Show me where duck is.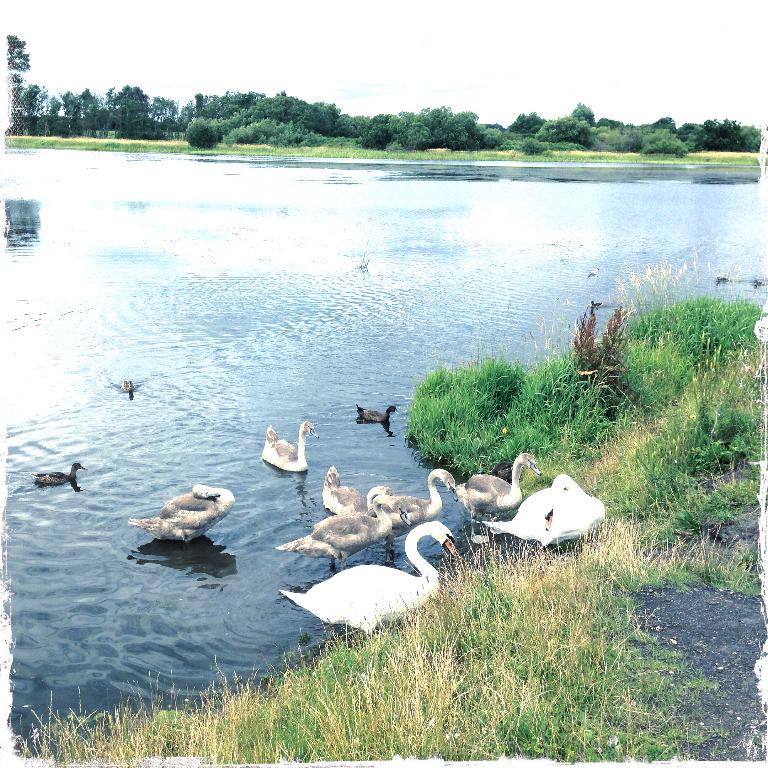
duck is at <bbox>127, 478, 243, 551</bbox>.
